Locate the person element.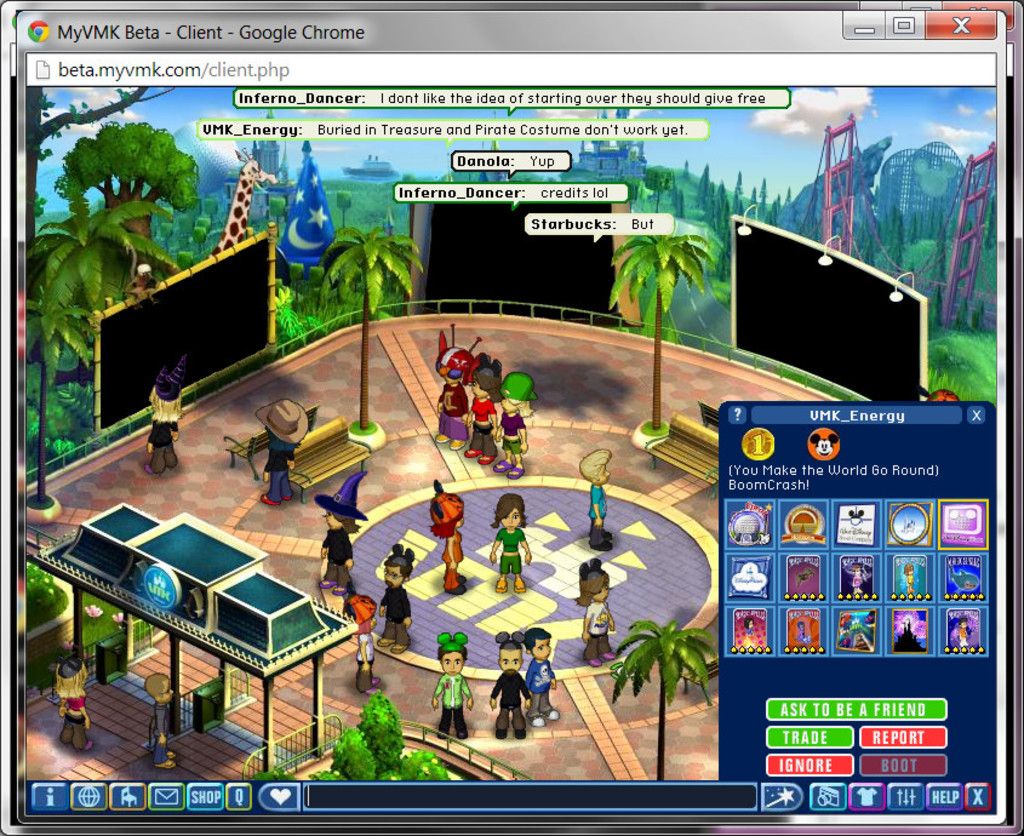
Element bbox: 343, 590, 383, 693.
